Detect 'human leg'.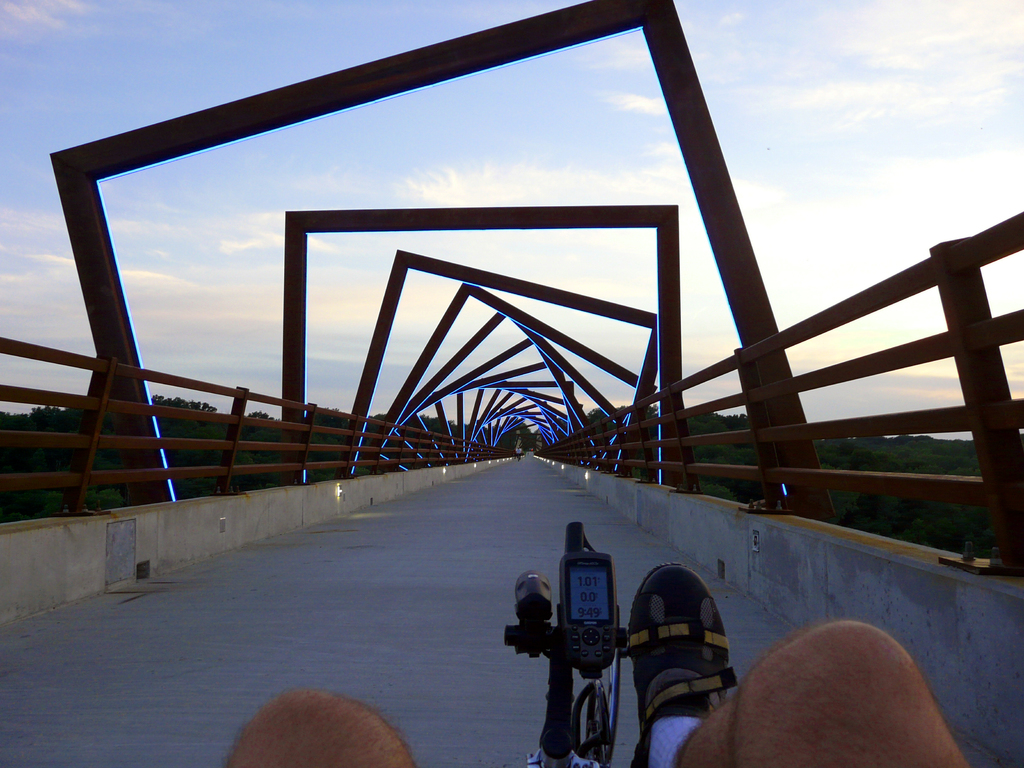
Detected at BBox(628, 561, 968, 767).
